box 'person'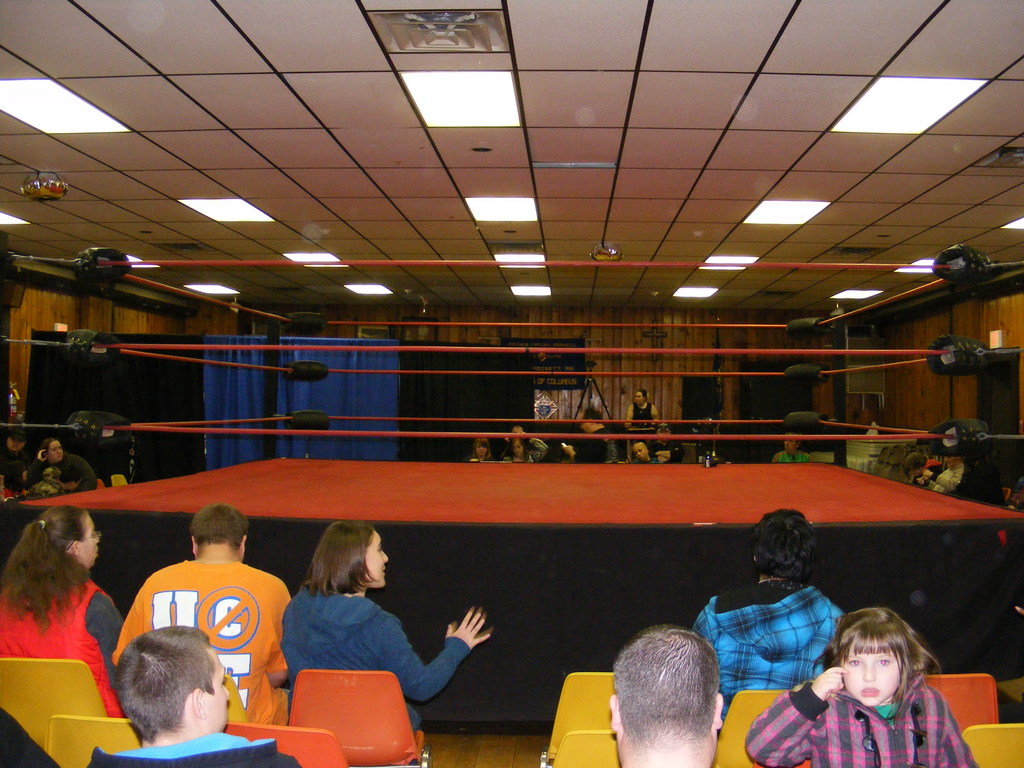
bbox=(0, 503, 122, 717)
